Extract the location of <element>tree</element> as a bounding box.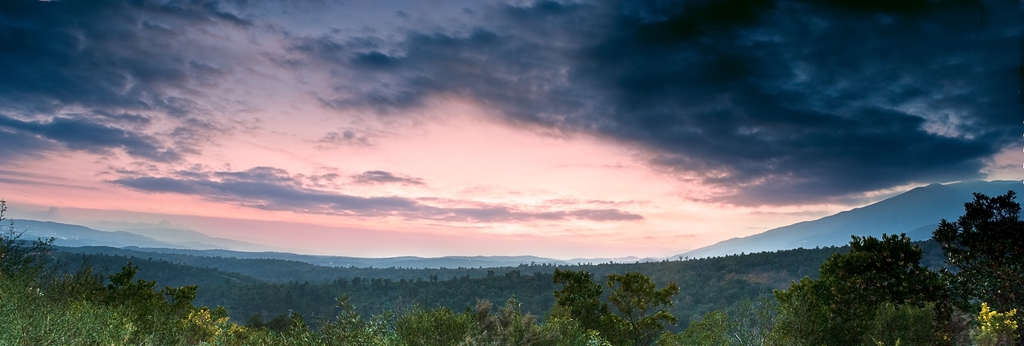
l=0, t=196, r=394, b=345.
